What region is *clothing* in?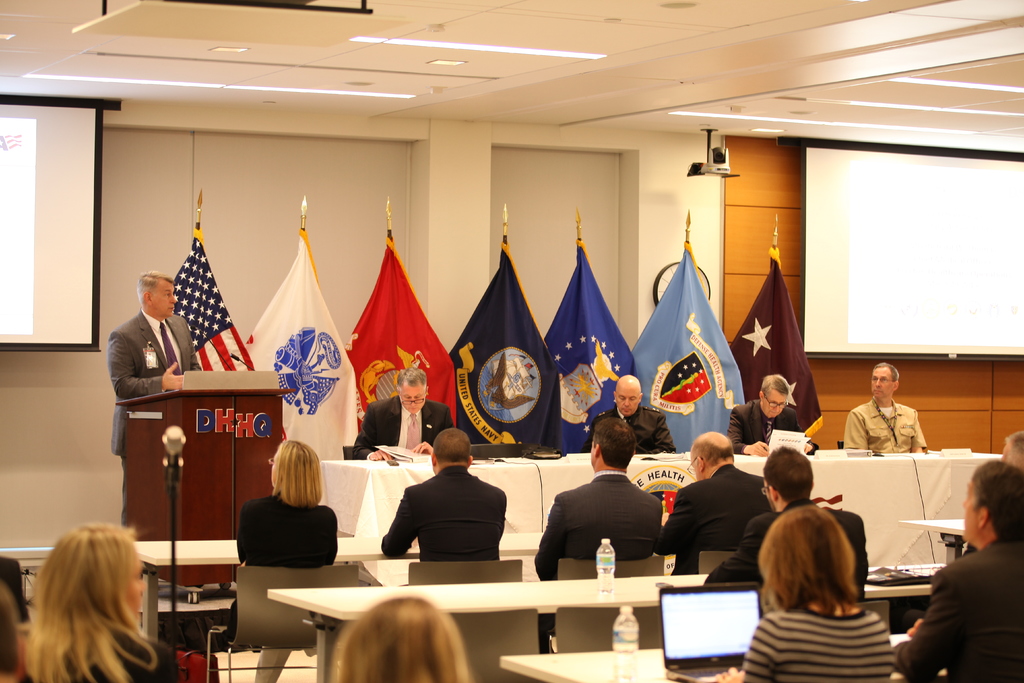
380, 457, 513, 577.
